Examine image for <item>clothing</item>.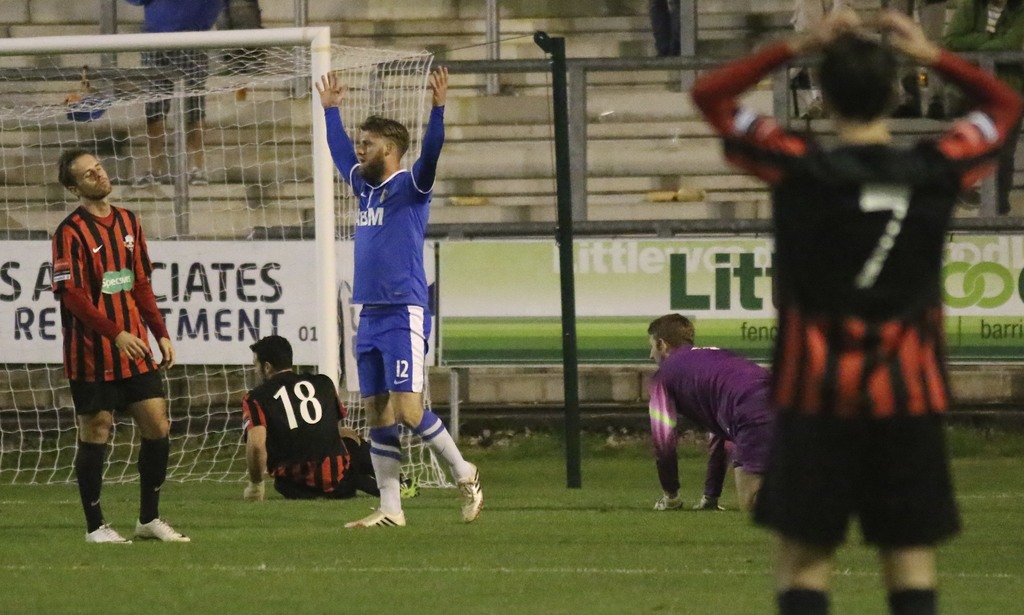
Examination result: locate(684, 24, 1014, 566).
